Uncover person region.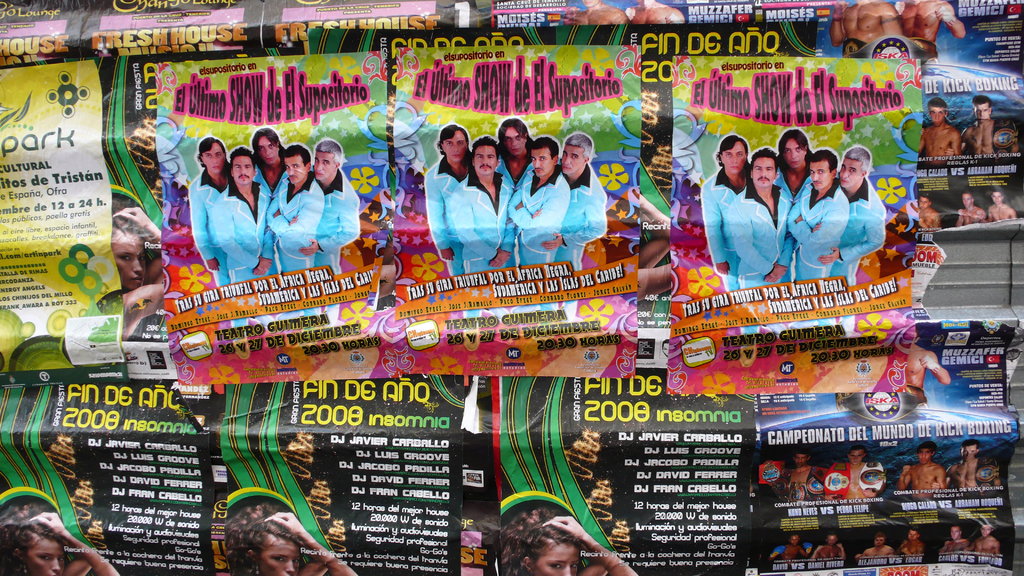
Uncovered: [left=460, top=133, right=513, bottom=348].
